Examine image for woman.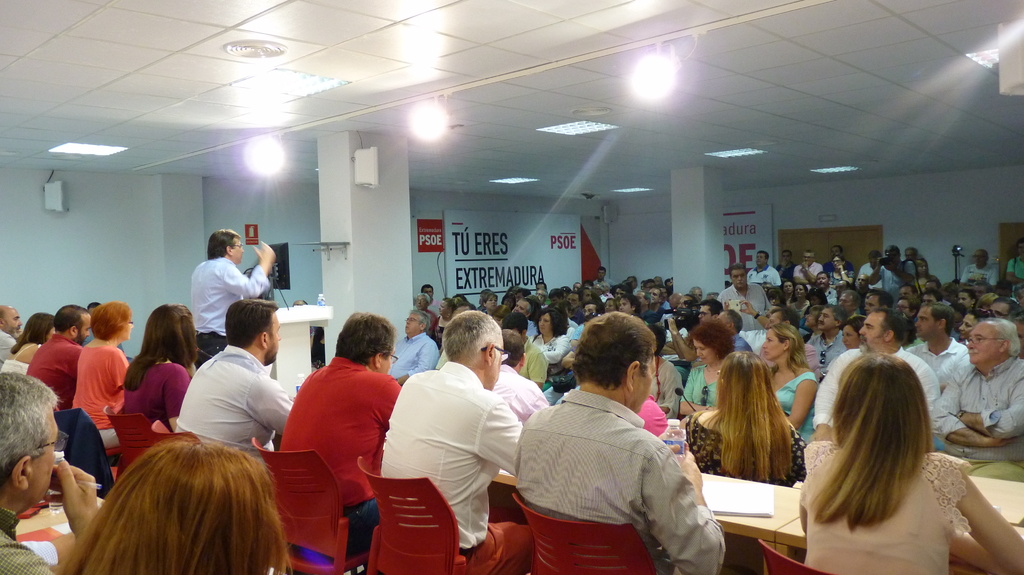
Examination result: 429 295 461 345.
